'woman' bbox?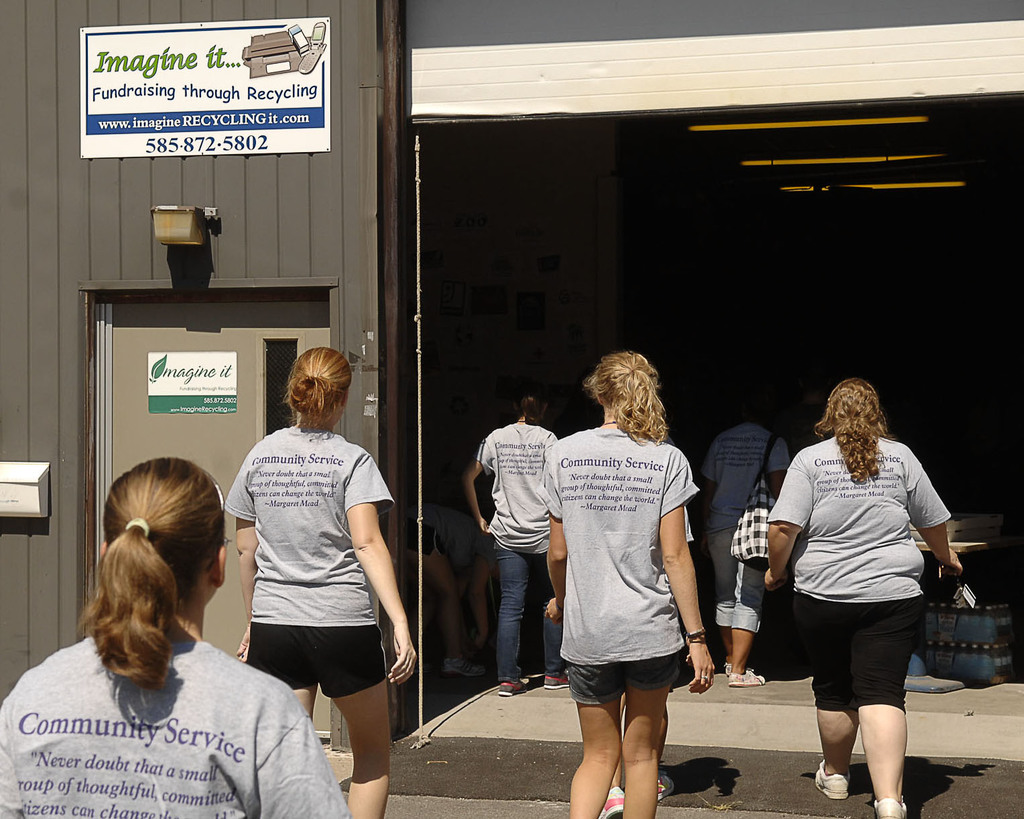
locate(750, 359, 954, 808)
